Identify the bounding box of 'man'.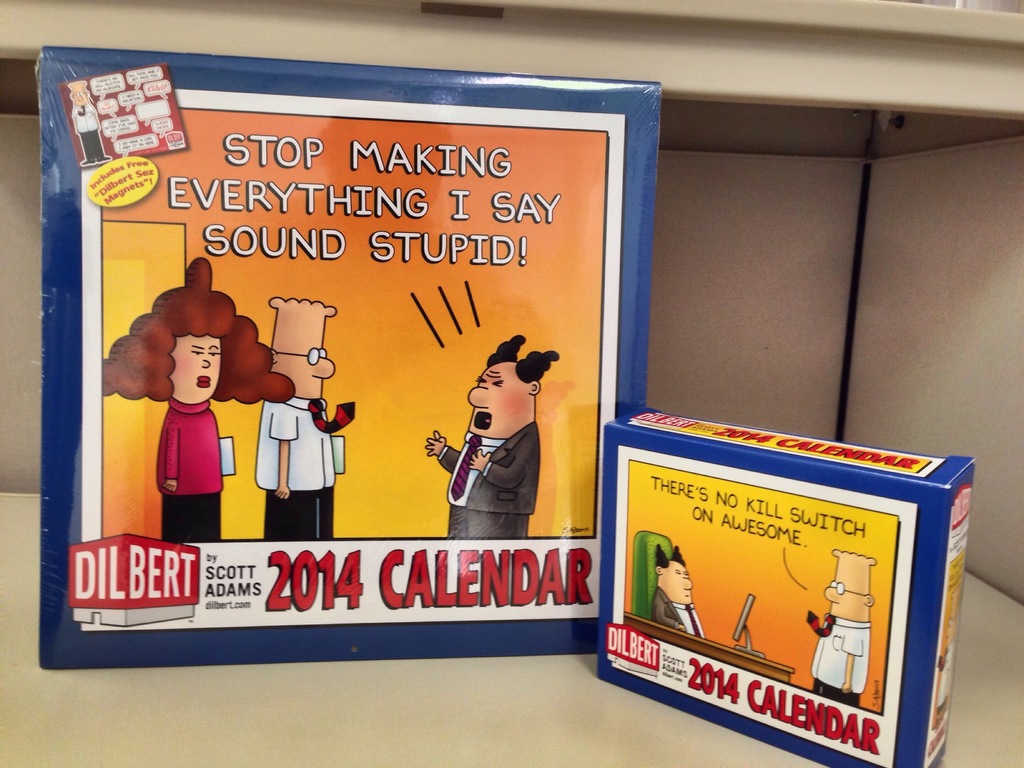
x1=424, y1=344, x2=558, y2=545.
